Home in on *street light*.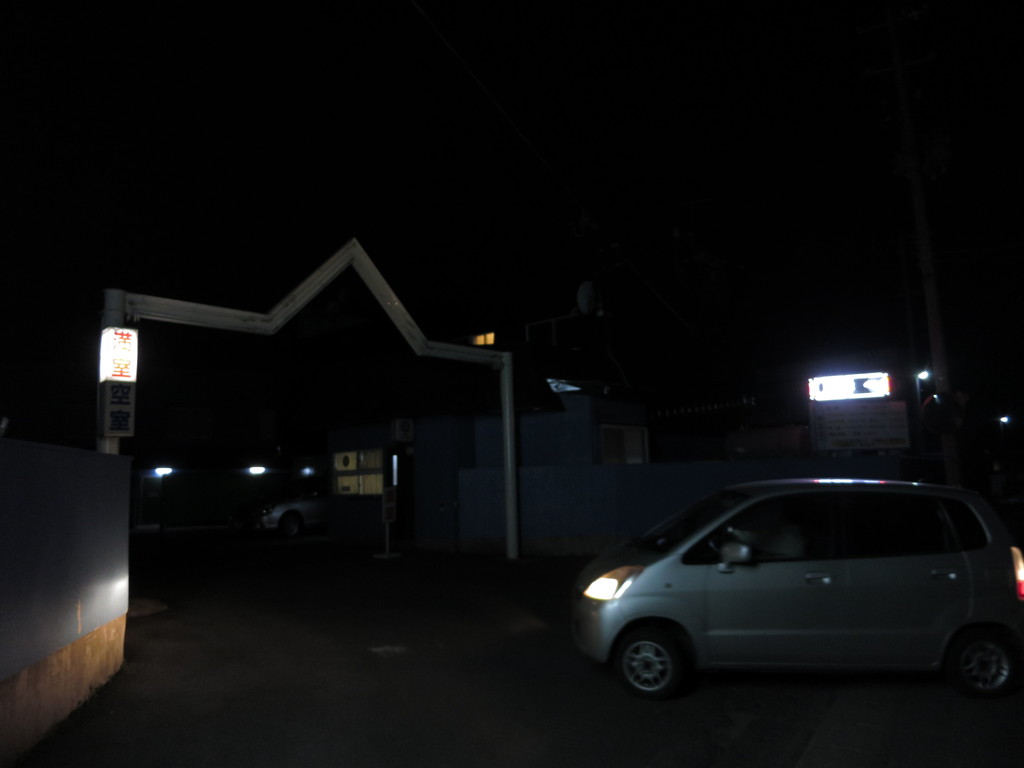
Homed in at (998, 415, 1009, 445).
